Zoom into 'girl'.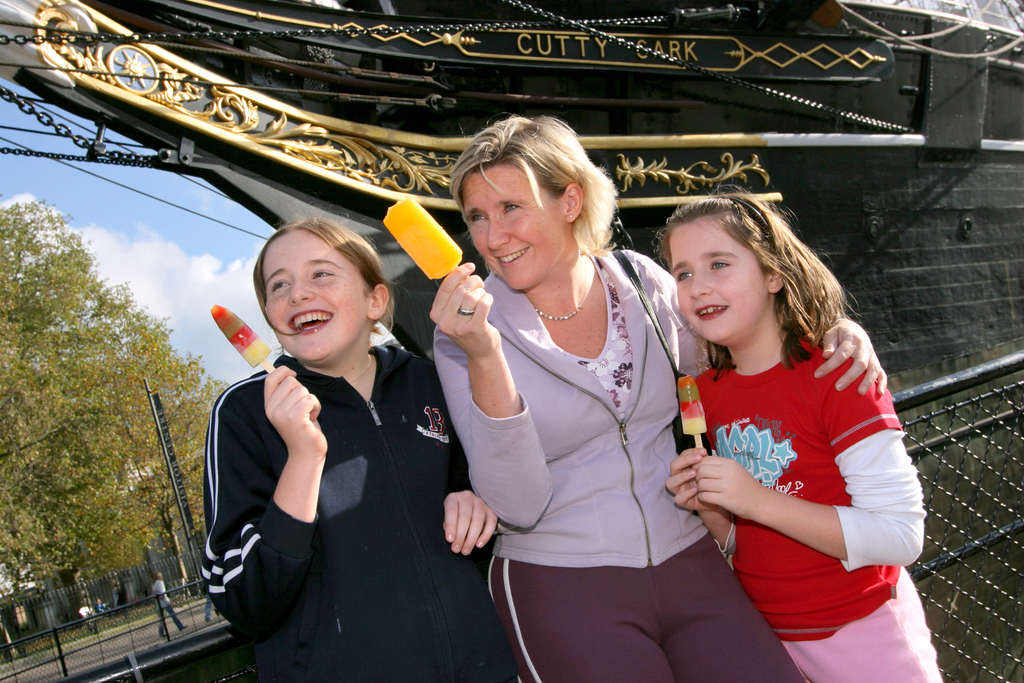
Zoom target: [199, 215, 516, 682].
